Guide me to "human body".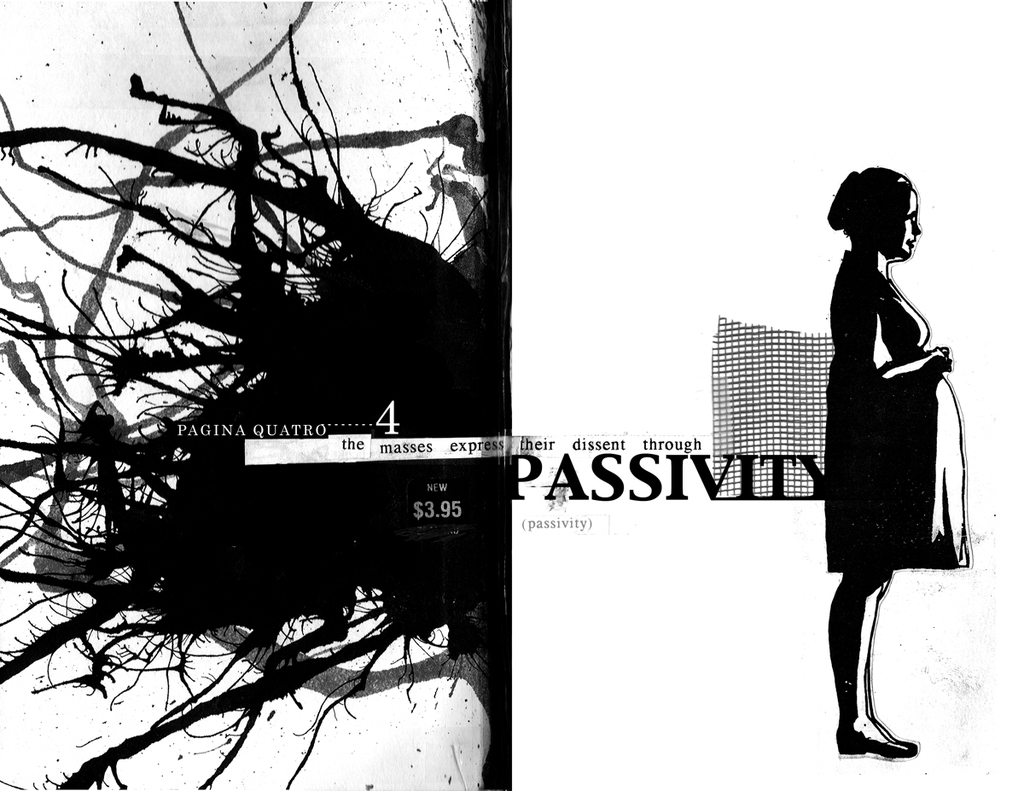
Guidance: [827, 147, 966, 747].
